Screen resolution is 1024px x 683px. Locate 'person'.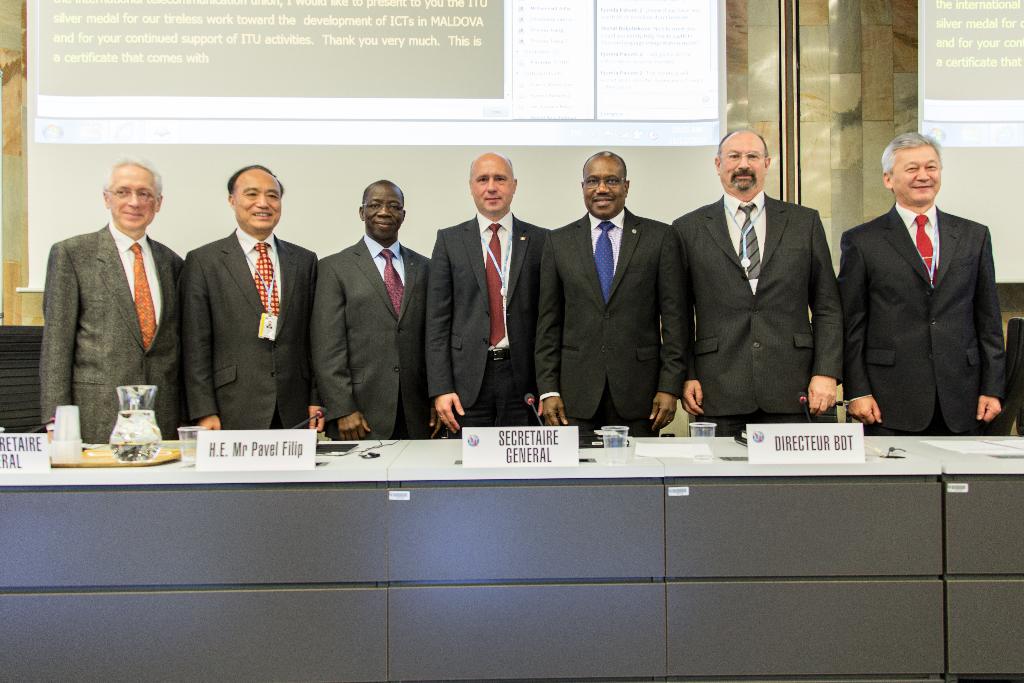
left=422, top=151, right=551, bottom=438.
